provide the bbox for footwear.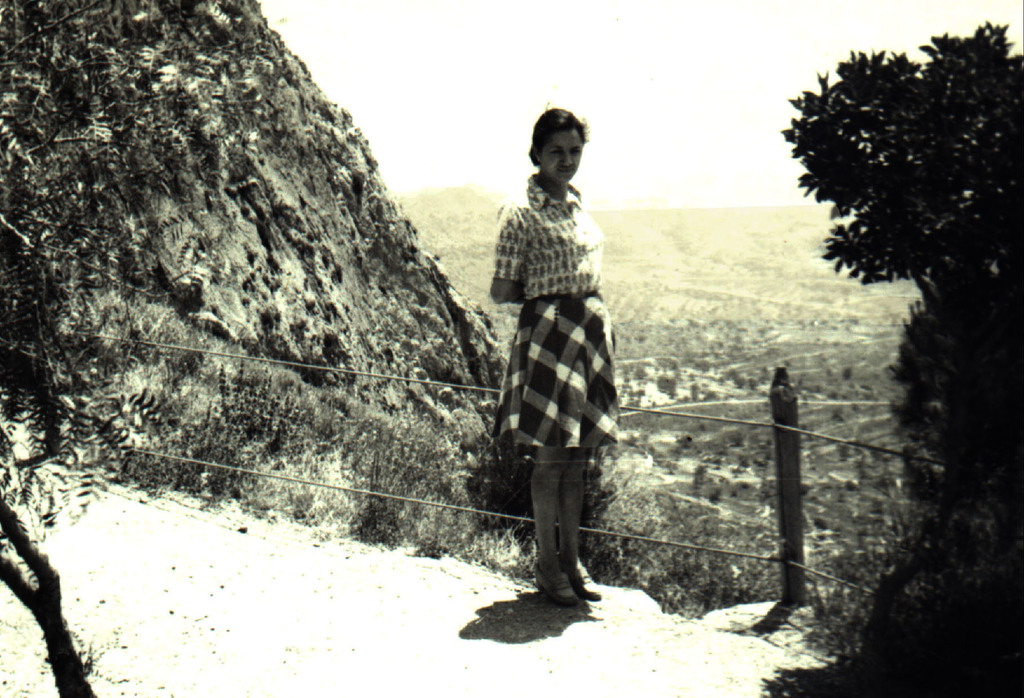
region(534, 559, 577, 604).
